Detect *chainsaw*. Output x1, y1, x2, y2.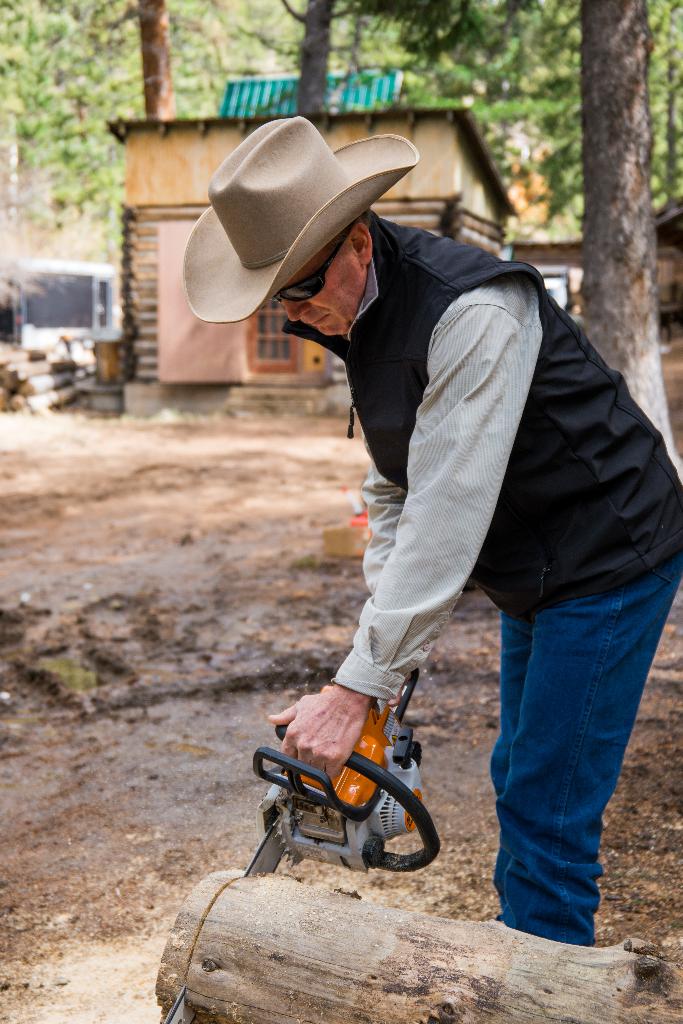
167, 666, 443, 1023.
